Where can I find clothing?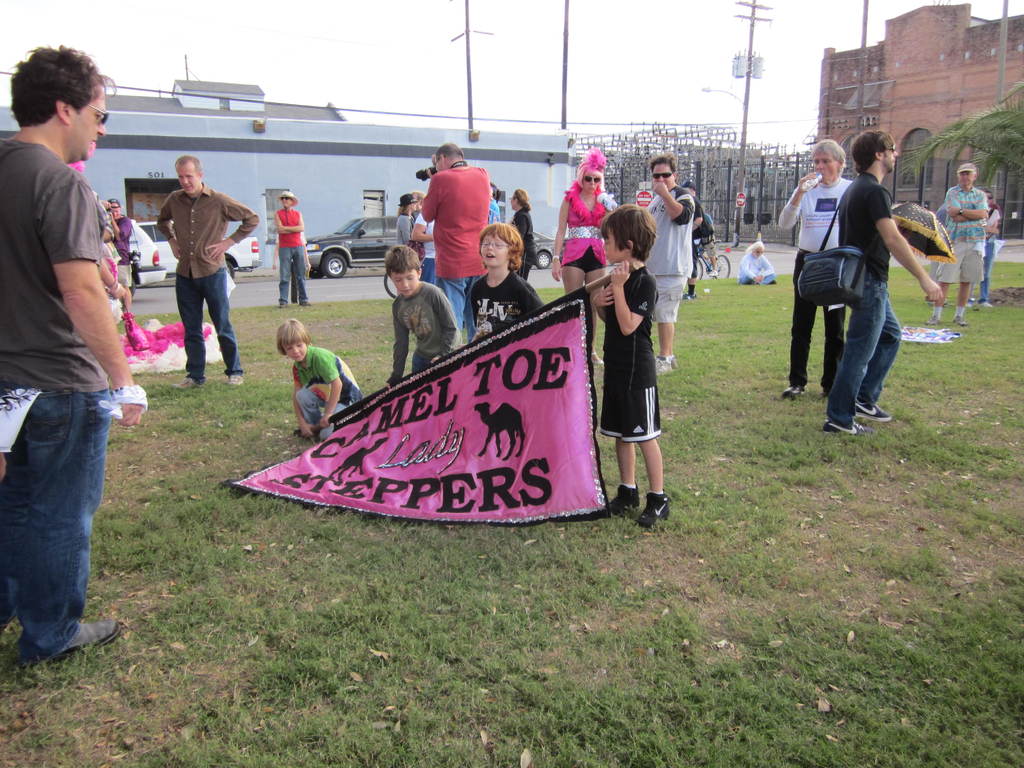
You can find it at {"left": 774, "top": 177, "right": 851, "bottom": 395}.
